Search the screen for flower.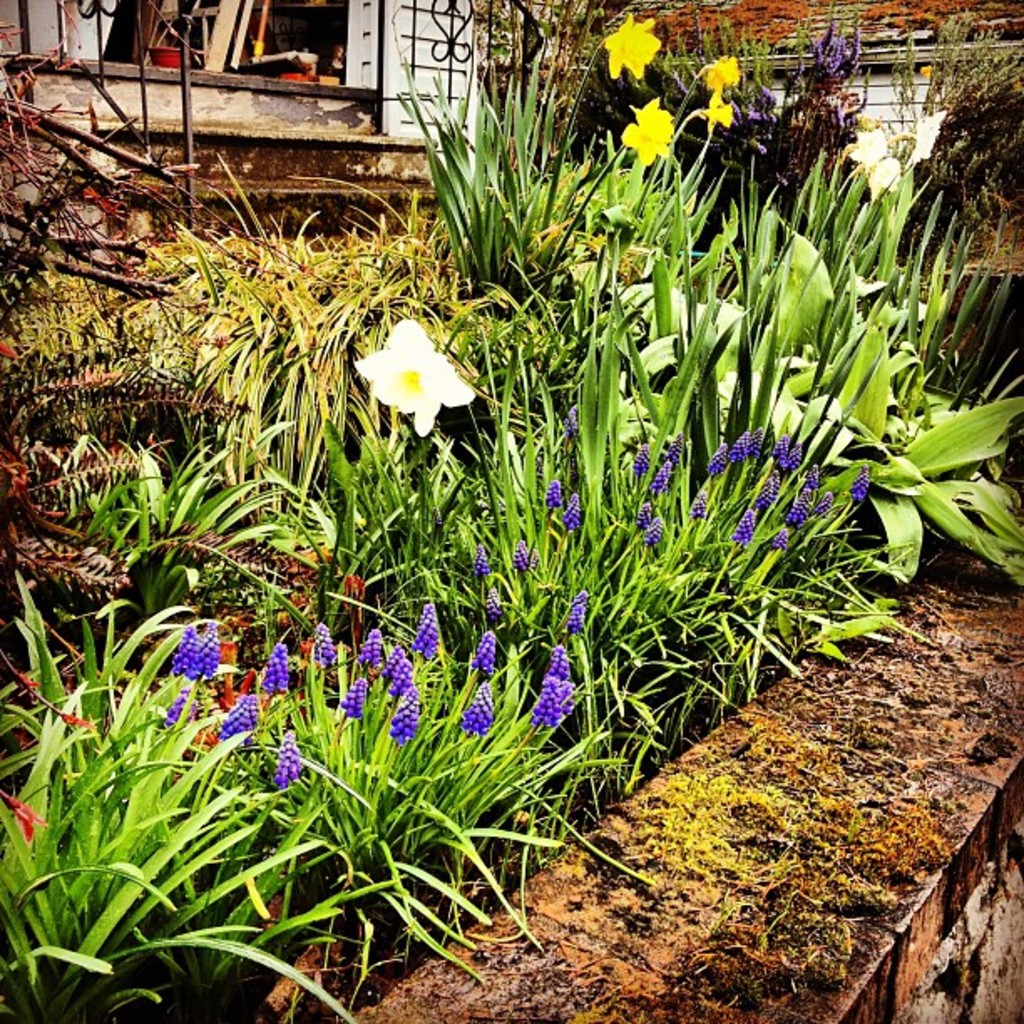
Found at (x1=622, y1=95, x2=678, y2=167).
